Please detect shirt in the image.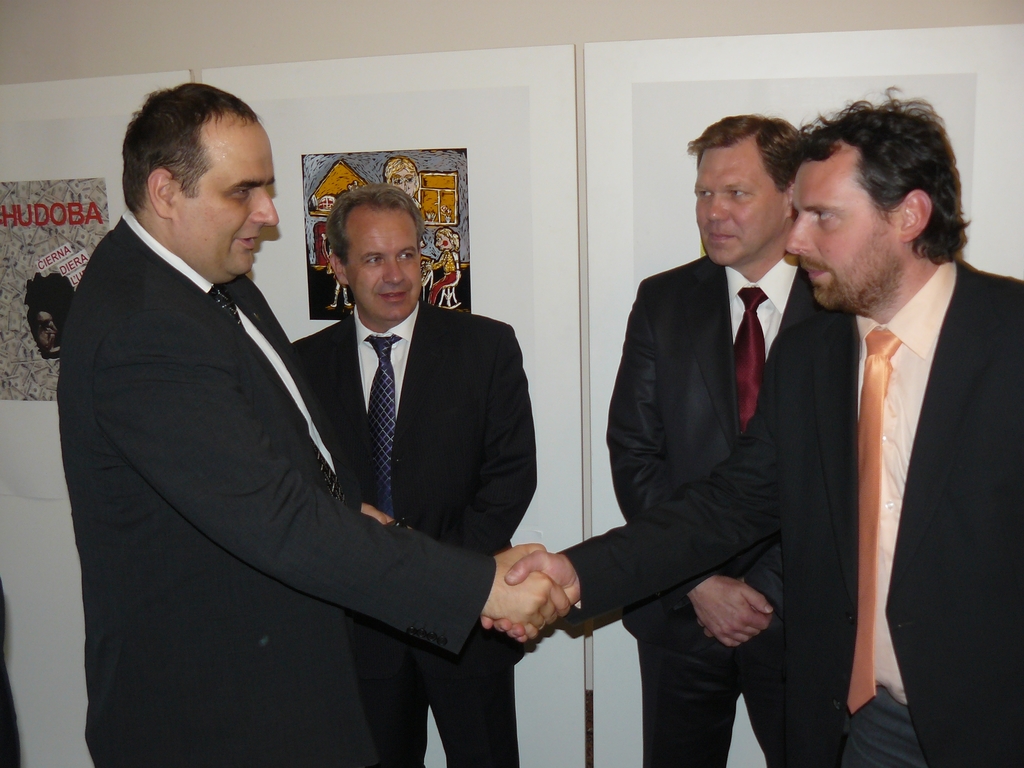
355,302,417,420.
